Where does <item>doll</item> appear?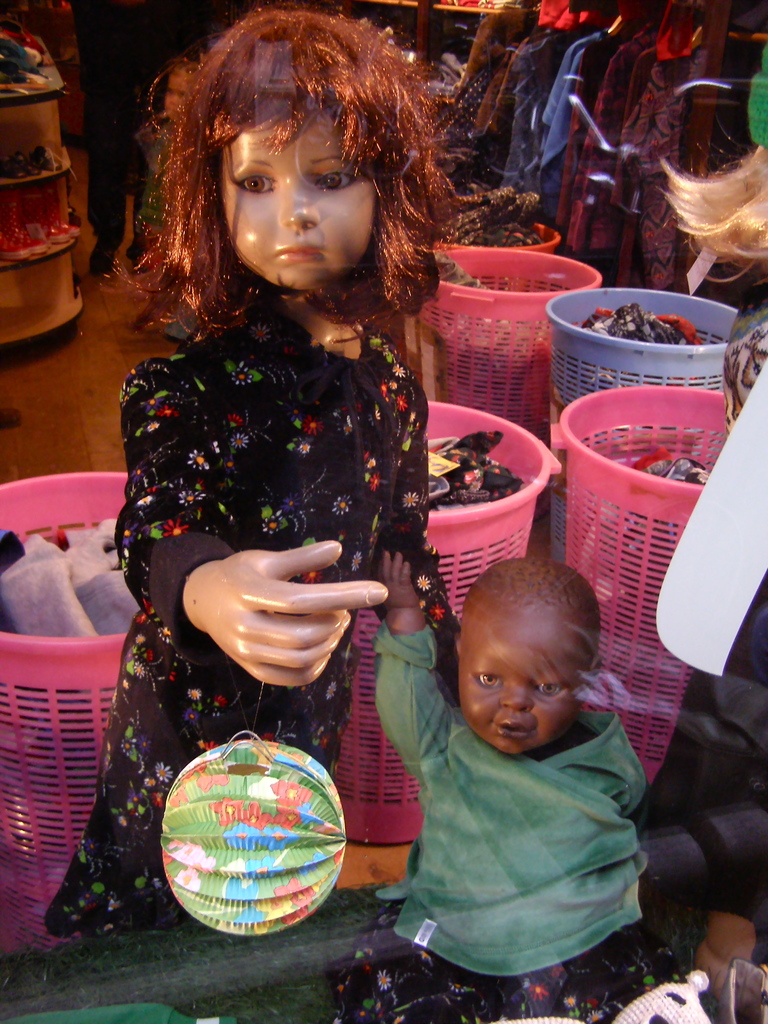
Appears at {"left": 92, "top": 13, "right": 531, "bottom": 903}.
